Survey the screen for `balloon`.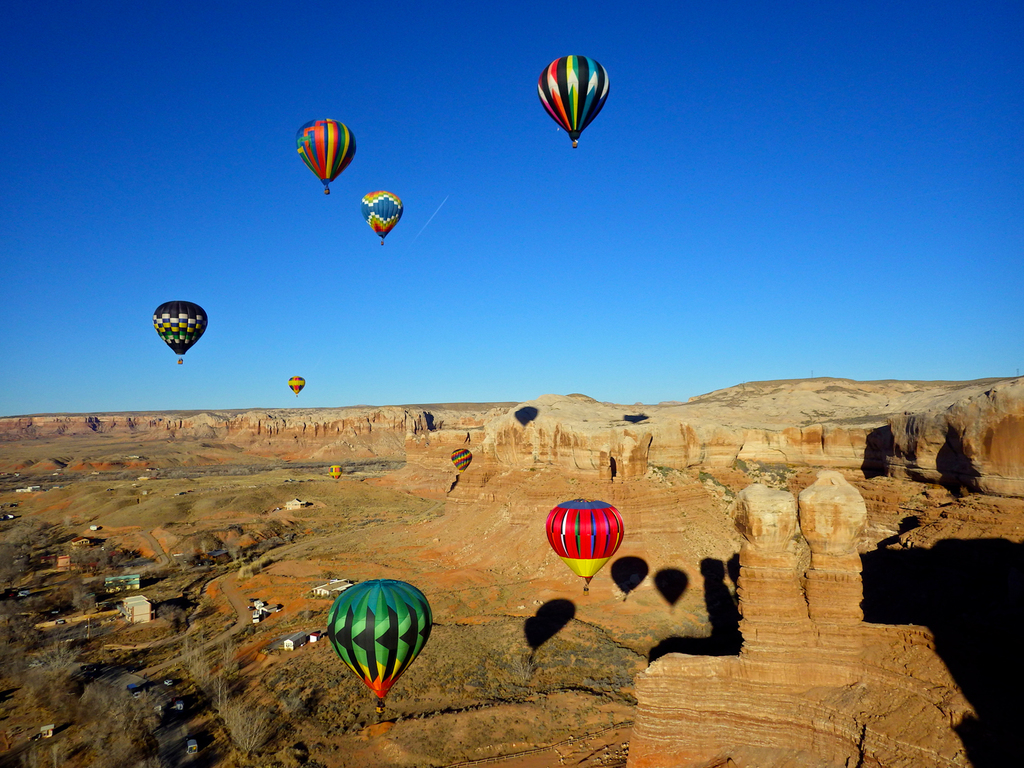
Survey found: {"x1": 451, "y1": 448, "x2": 472, "y2": 472}.
